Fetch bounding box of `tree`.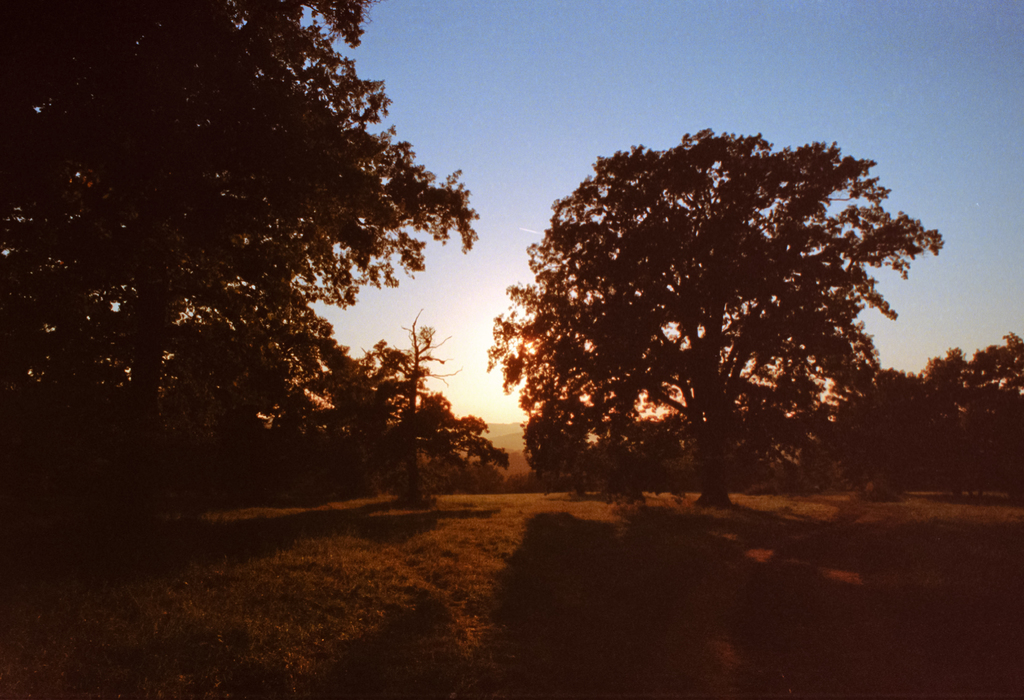
Bbox: select_region(804, 330, 1023, 497).
